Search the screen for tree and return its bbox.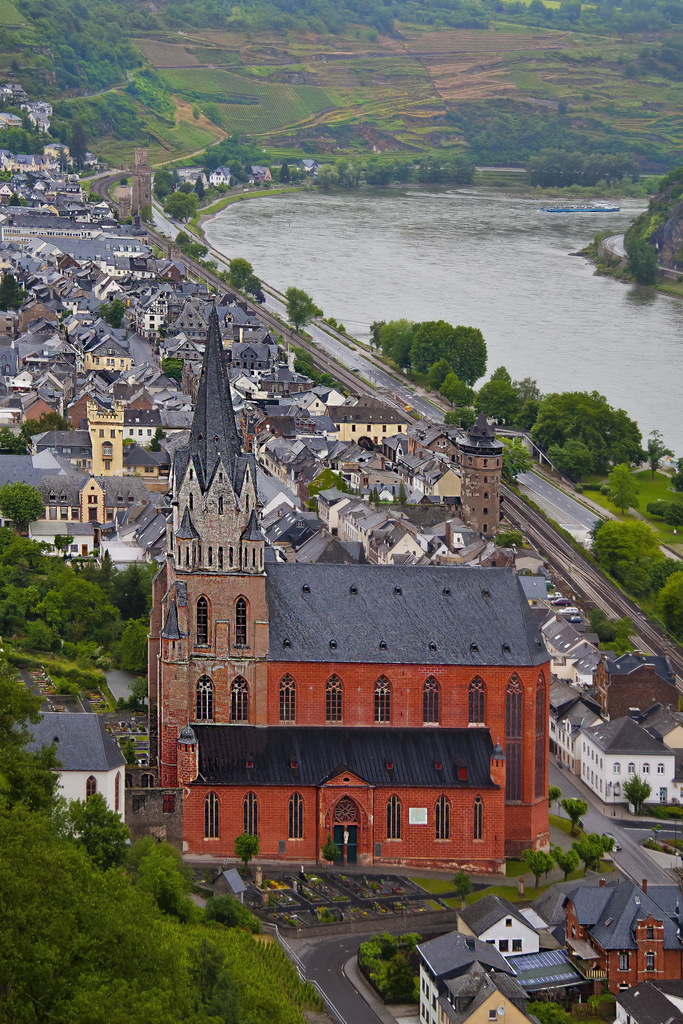
Found: bbox=[581, 194, 678, 290].
